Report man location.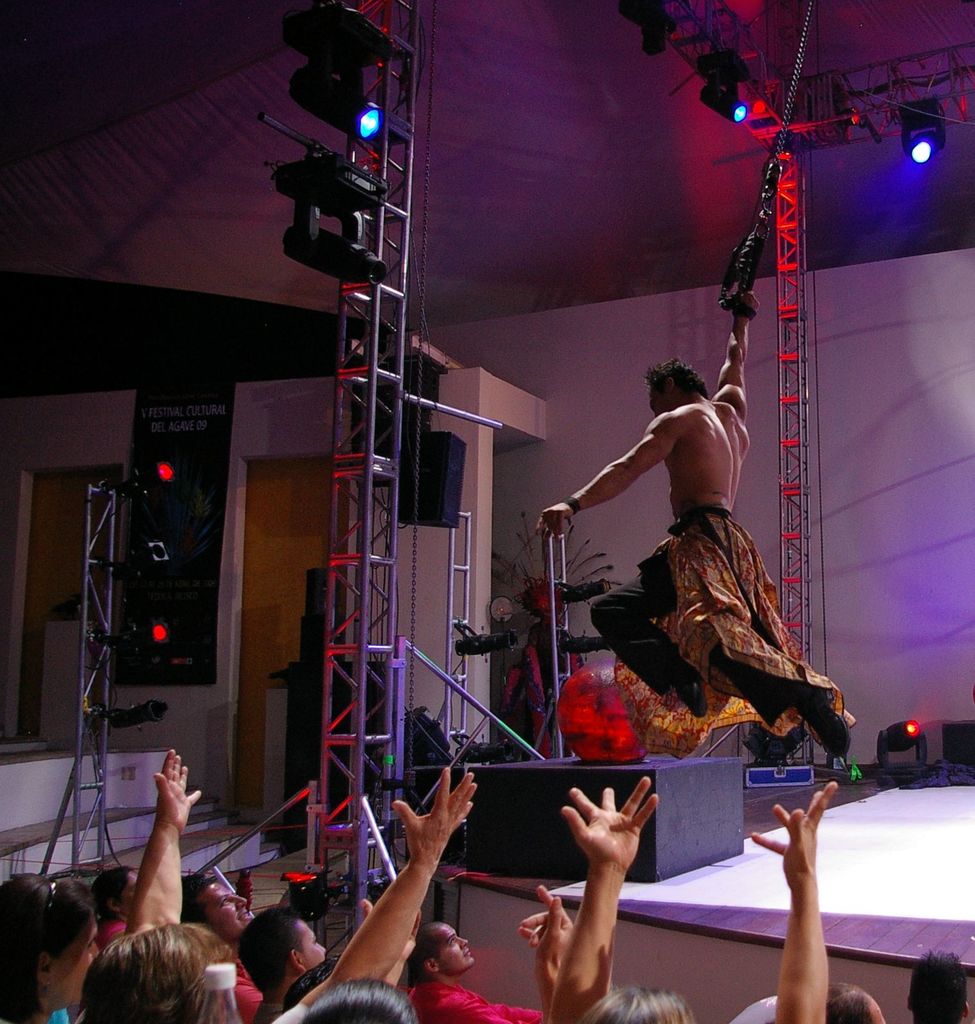
Report: (x1=82, y1=744, x2=471, y2=1023).
